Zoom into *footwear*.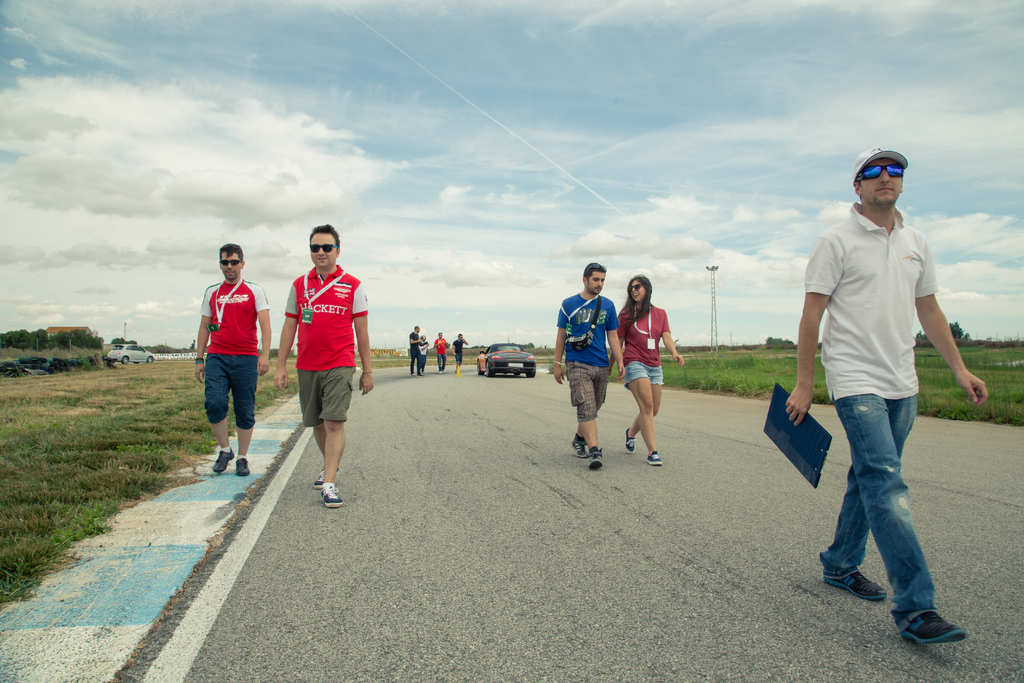
Zoom target: box=[213, 448, 238, 475].
